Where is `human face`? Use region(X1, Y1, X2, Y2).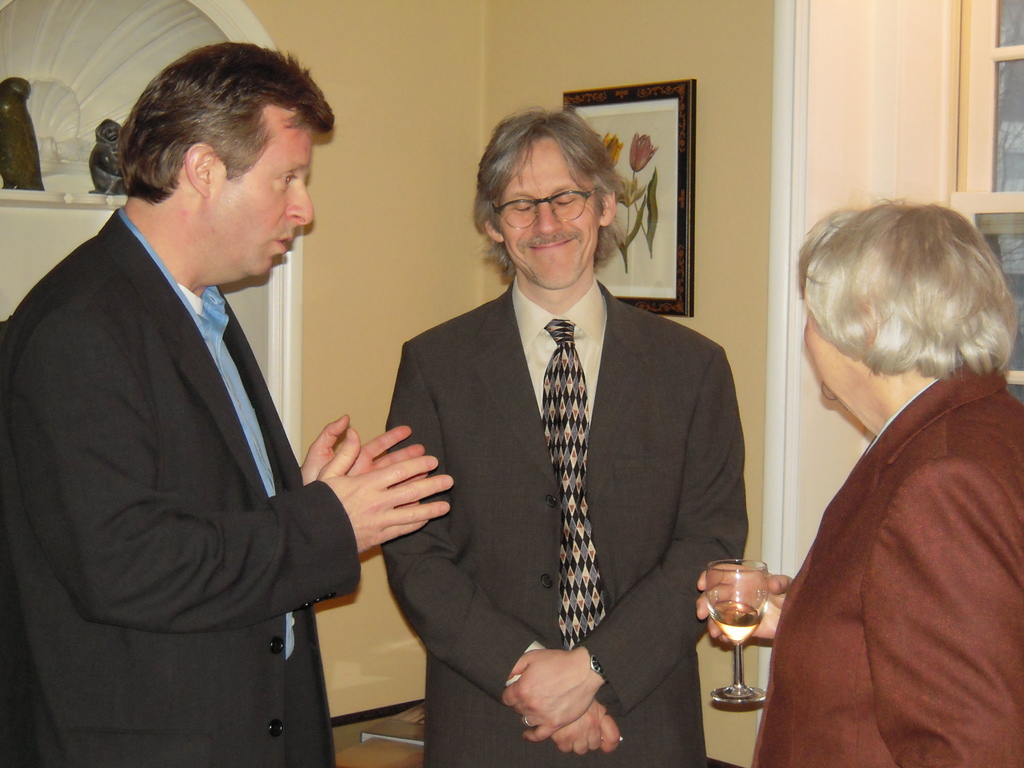
region(506, 143, 600, 284).
